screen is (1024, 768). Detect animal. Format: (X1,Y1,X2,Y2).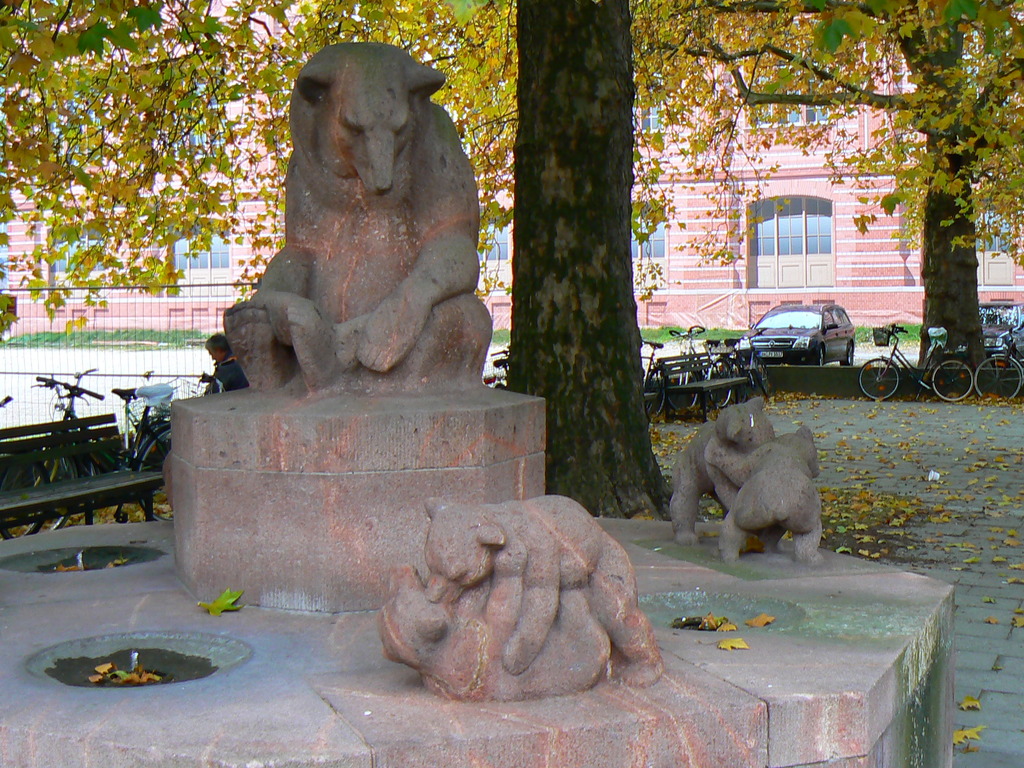
(673,395,774,547).
